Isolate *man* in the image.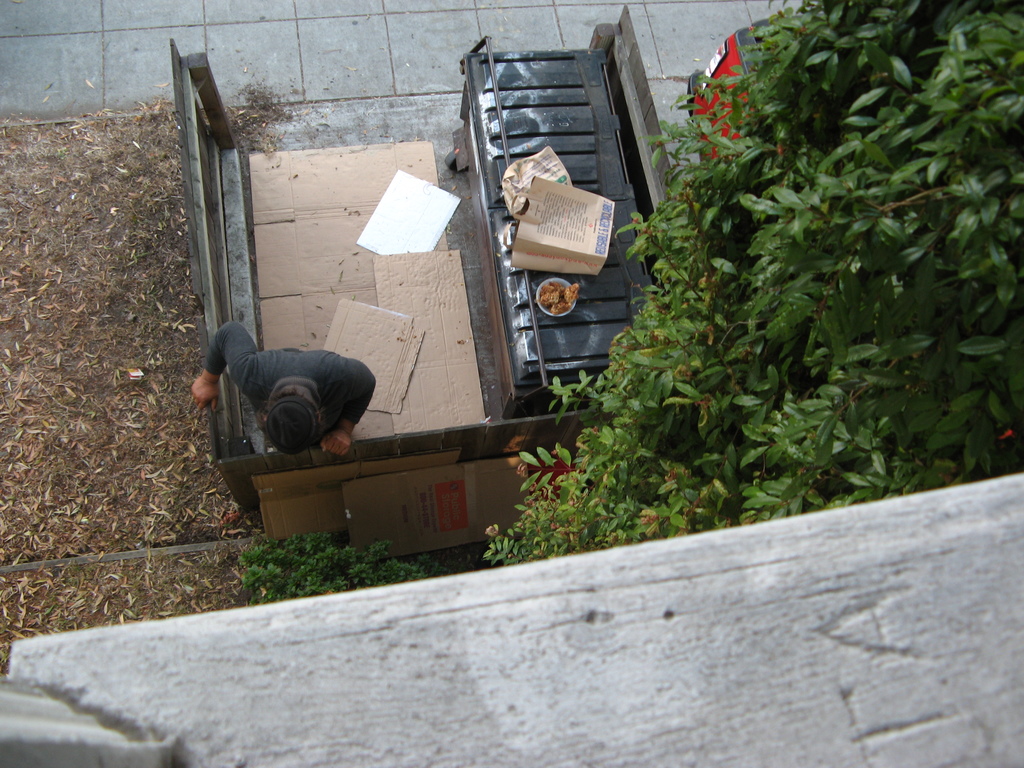
Isolated region: 191, 319, 374, 458.
